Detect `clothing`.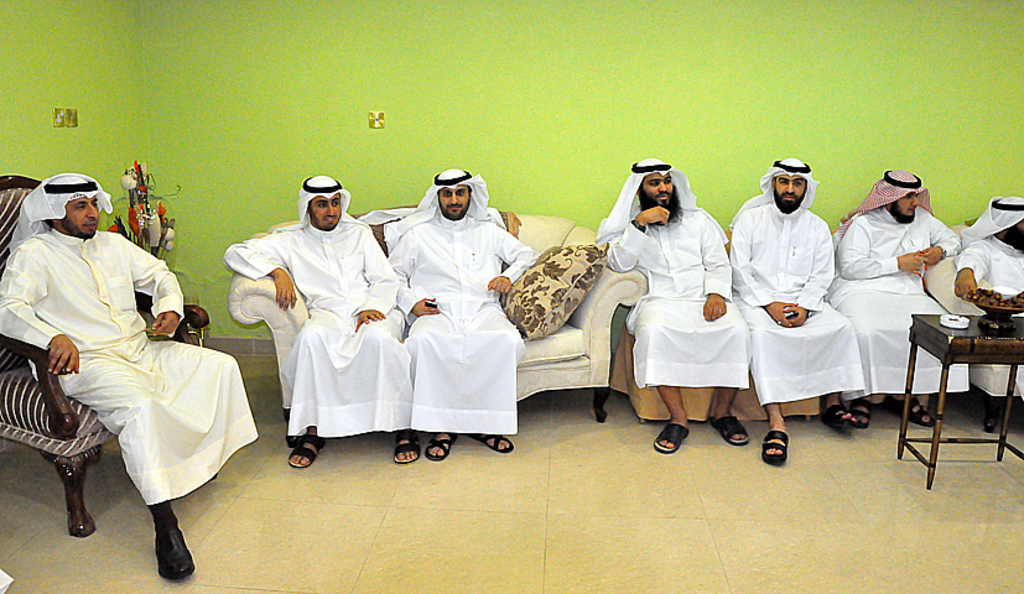
Detected at 593 192 748 402.
